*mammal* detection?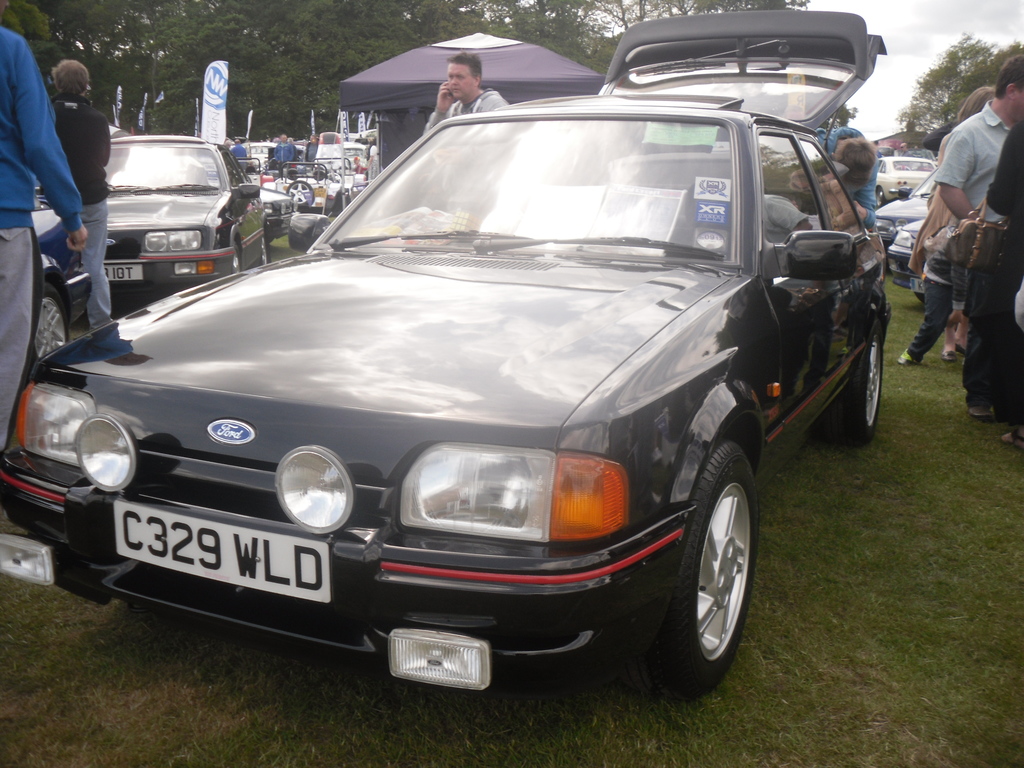
crop(419, 45, 506, 135)
